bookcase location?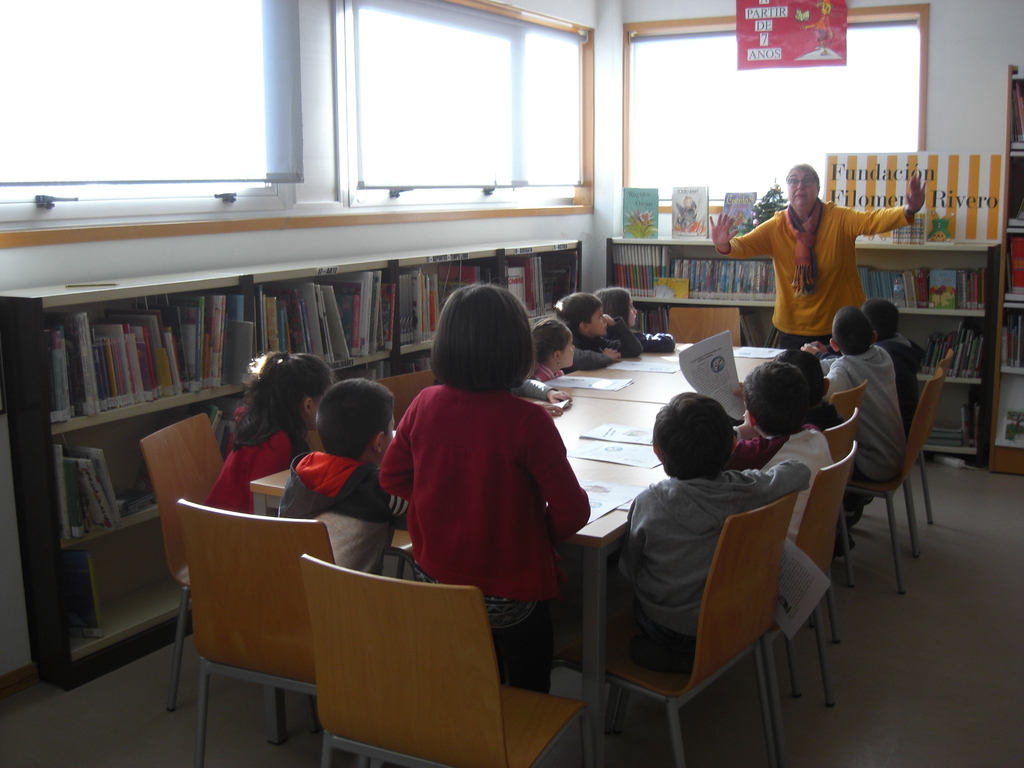
{"left": 0, "top": 241, "right": 585, "bottom": 695}
